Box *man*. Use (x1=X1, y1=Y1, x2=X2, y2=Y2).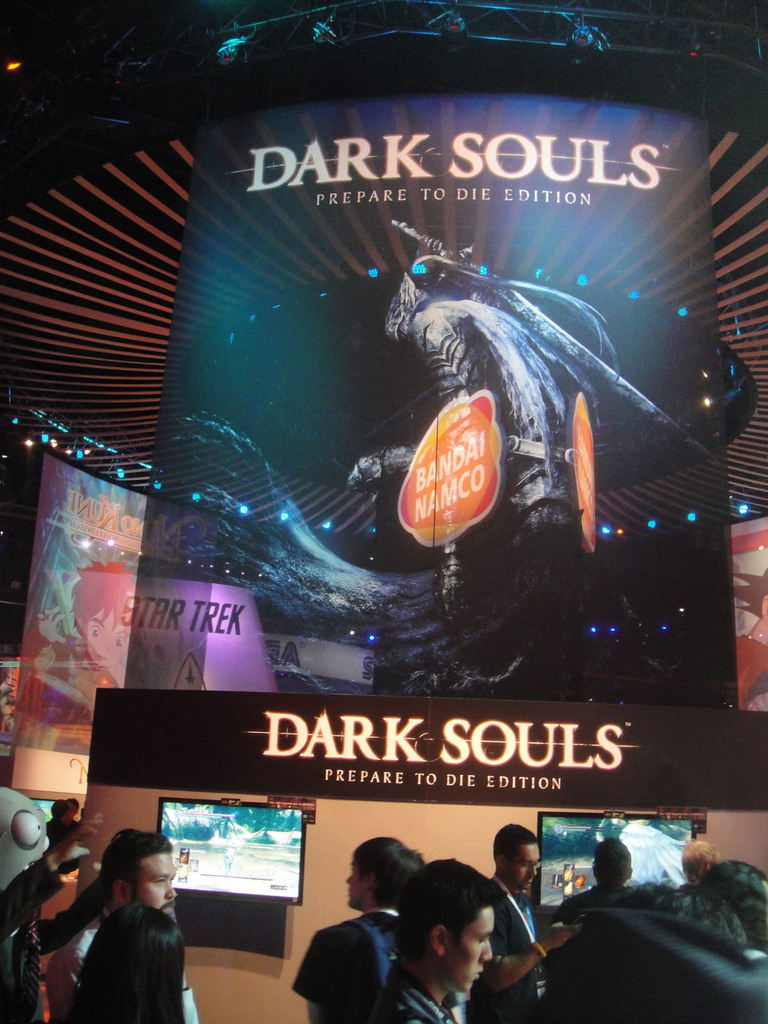
(x1=65, y1=838, x2=196, y2=1019).
